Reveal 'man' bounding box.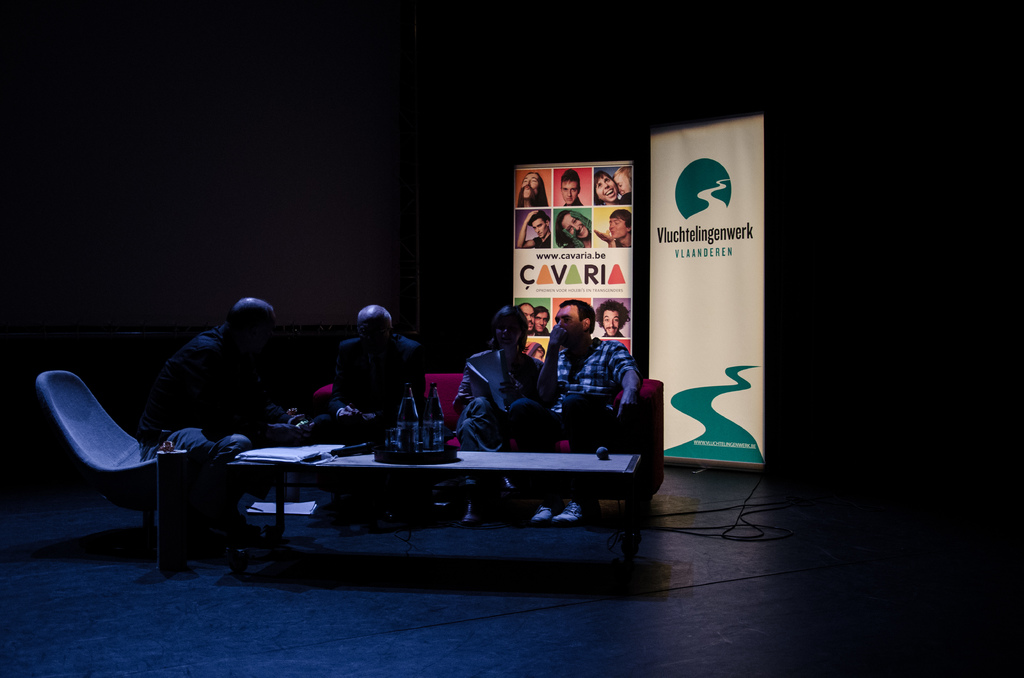
Revealed: [x1=550, y1=207, x2=589, y2=251].
